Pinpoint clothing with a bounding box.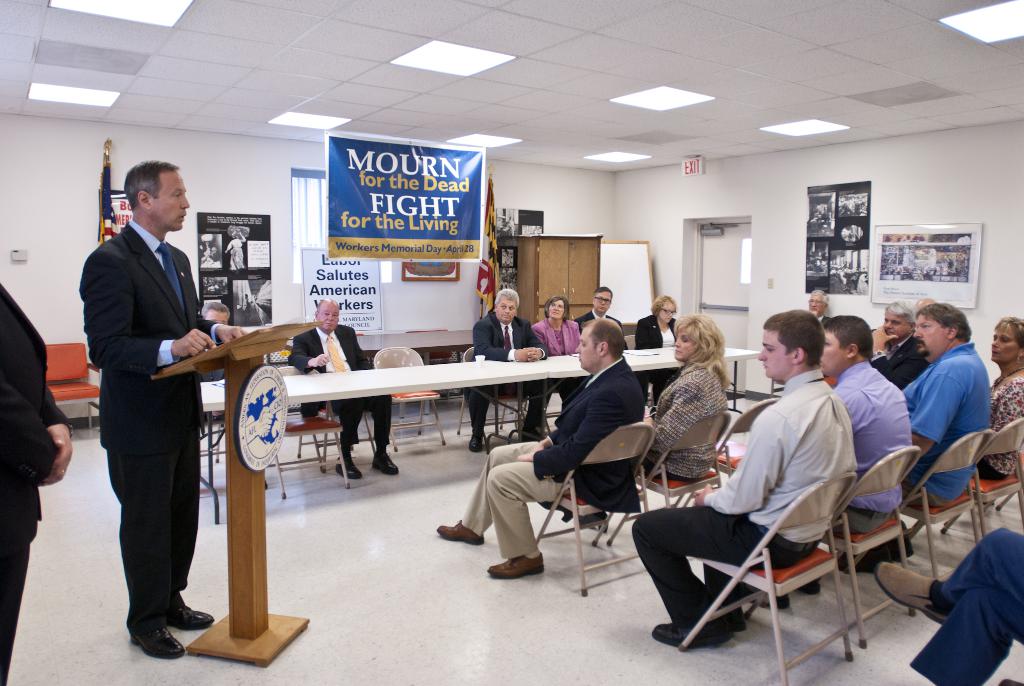
BBox(461, 355, 624, 557).
